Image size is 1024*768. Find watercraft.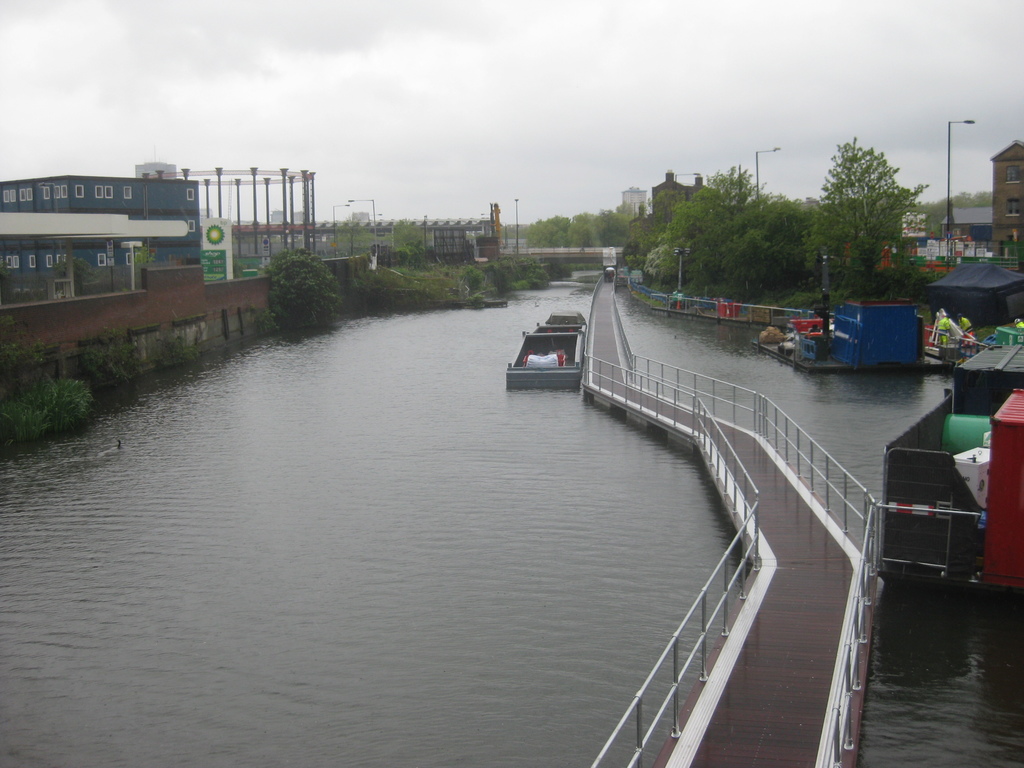
223/220/332/262.
